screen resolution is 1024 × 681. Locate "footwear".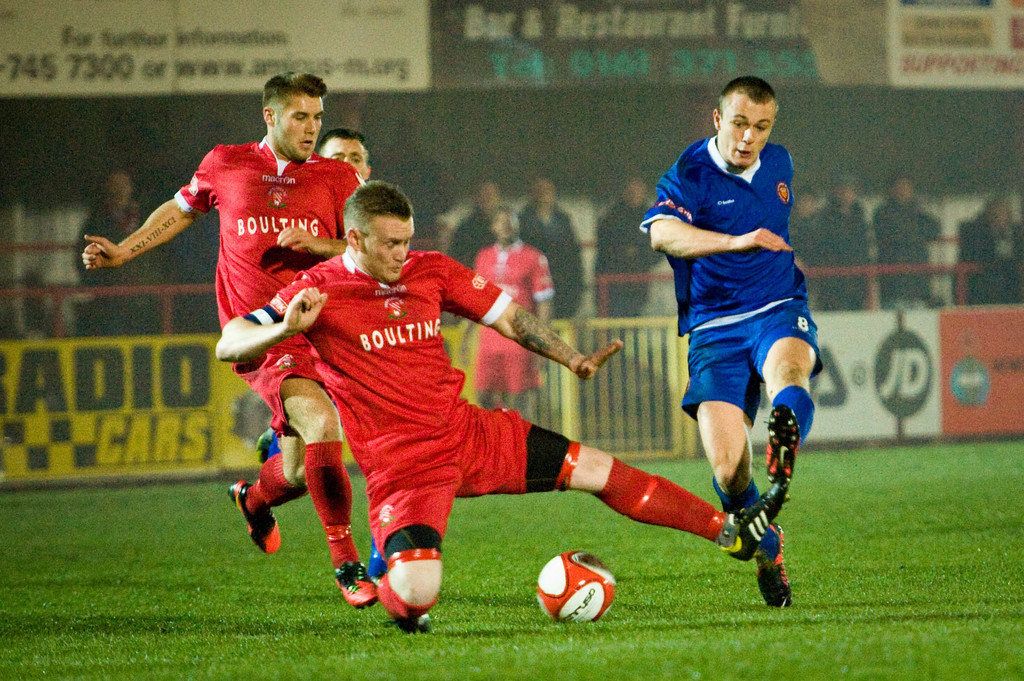
720/479/788/566.
